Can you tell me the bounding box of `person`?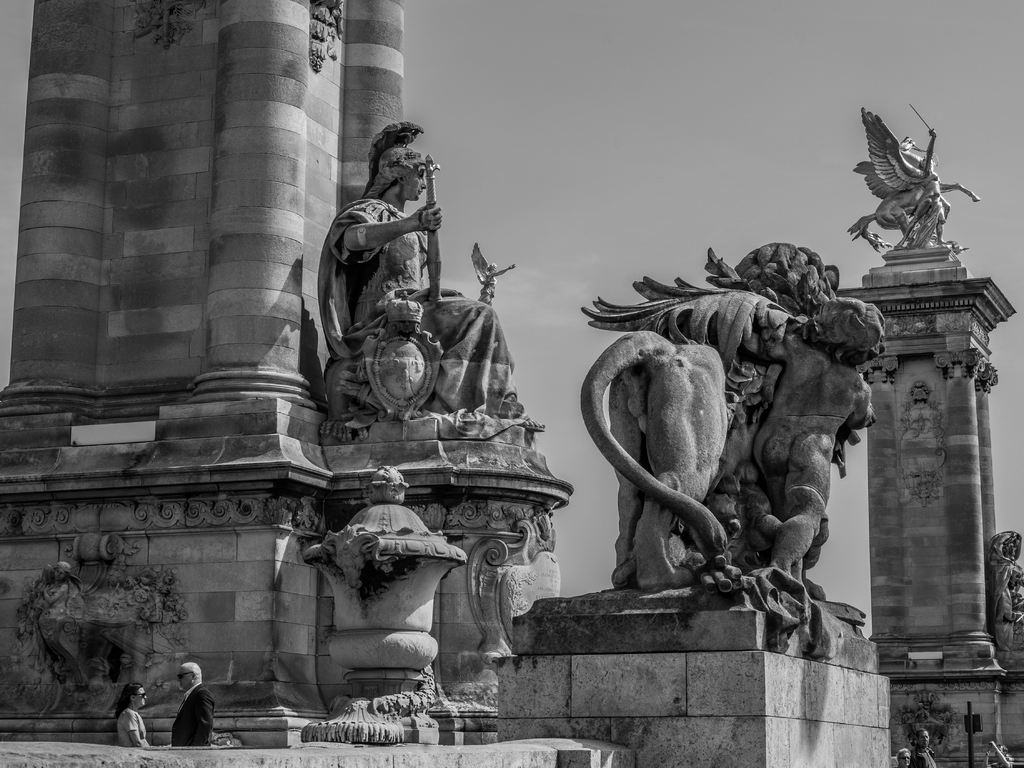
(x1=893, y1=749, x2=911, y2=767).
